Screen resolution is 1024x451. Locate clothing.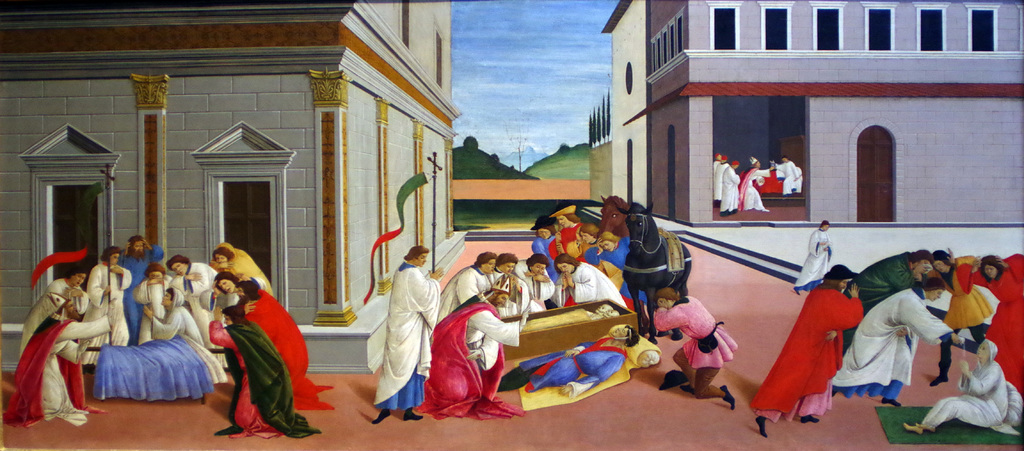
[left=223, top=244, right=273, bottom=297].
